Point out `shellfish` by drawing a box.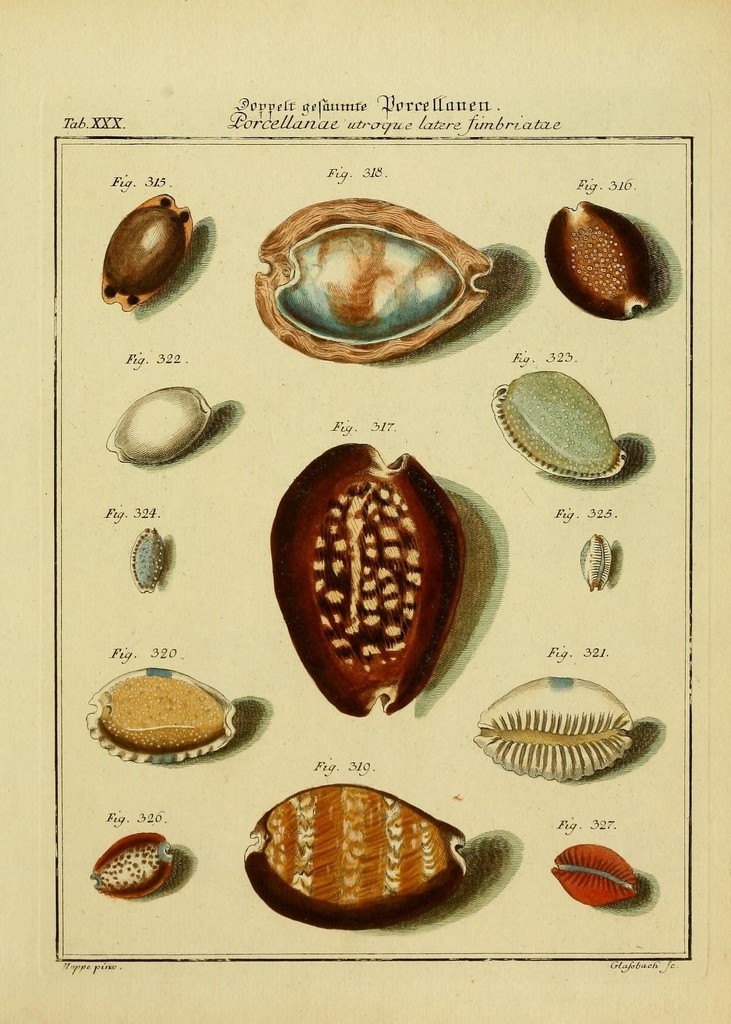
[490,369,640,486].
